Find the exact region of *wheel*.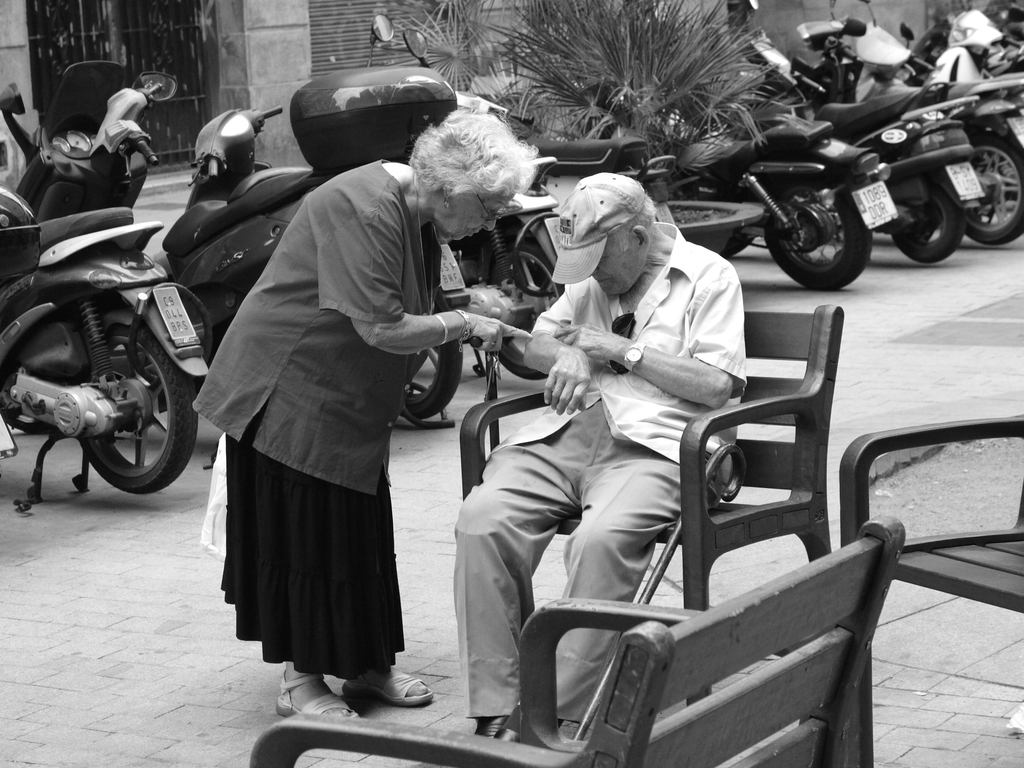
Exact region: x1=763, y1=181, x2=879, y2=295.
